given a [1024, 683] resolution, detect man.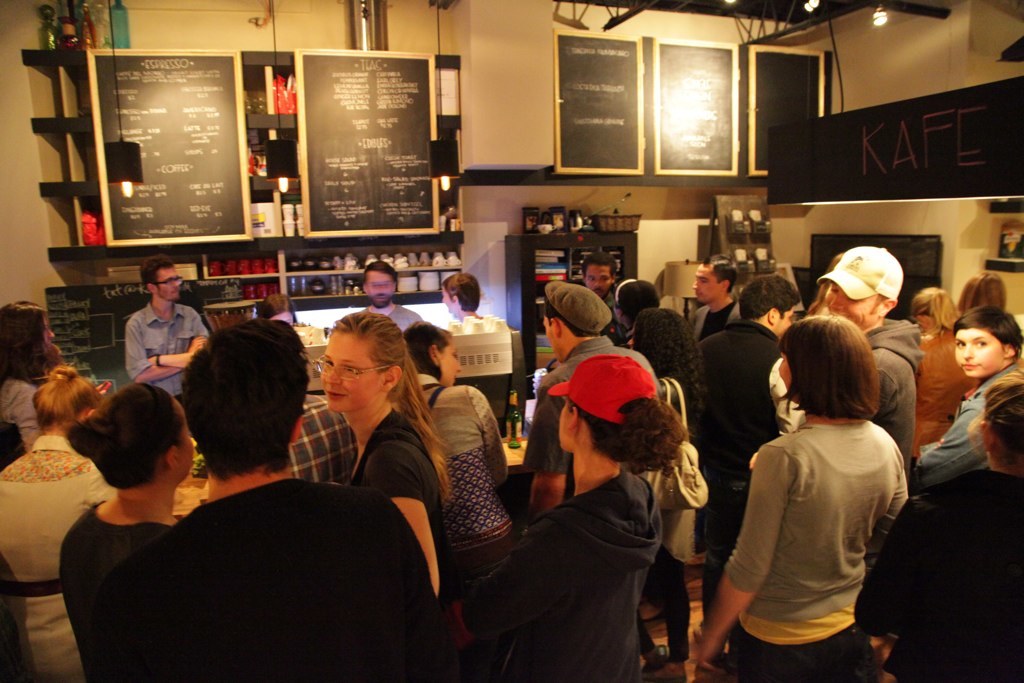
bbox=[686, 254, 742, 348].
